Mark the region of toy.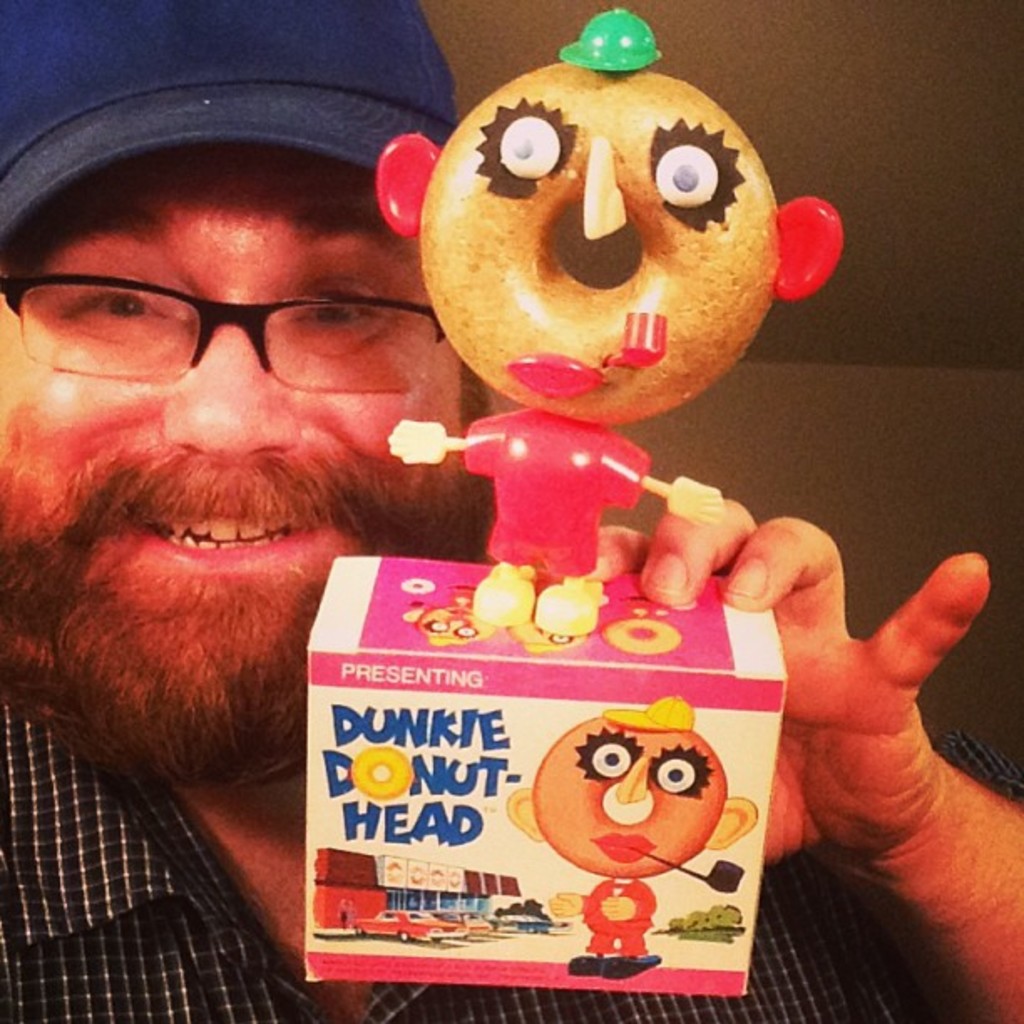
Region: l=499, t=676, r=755, b=984.
